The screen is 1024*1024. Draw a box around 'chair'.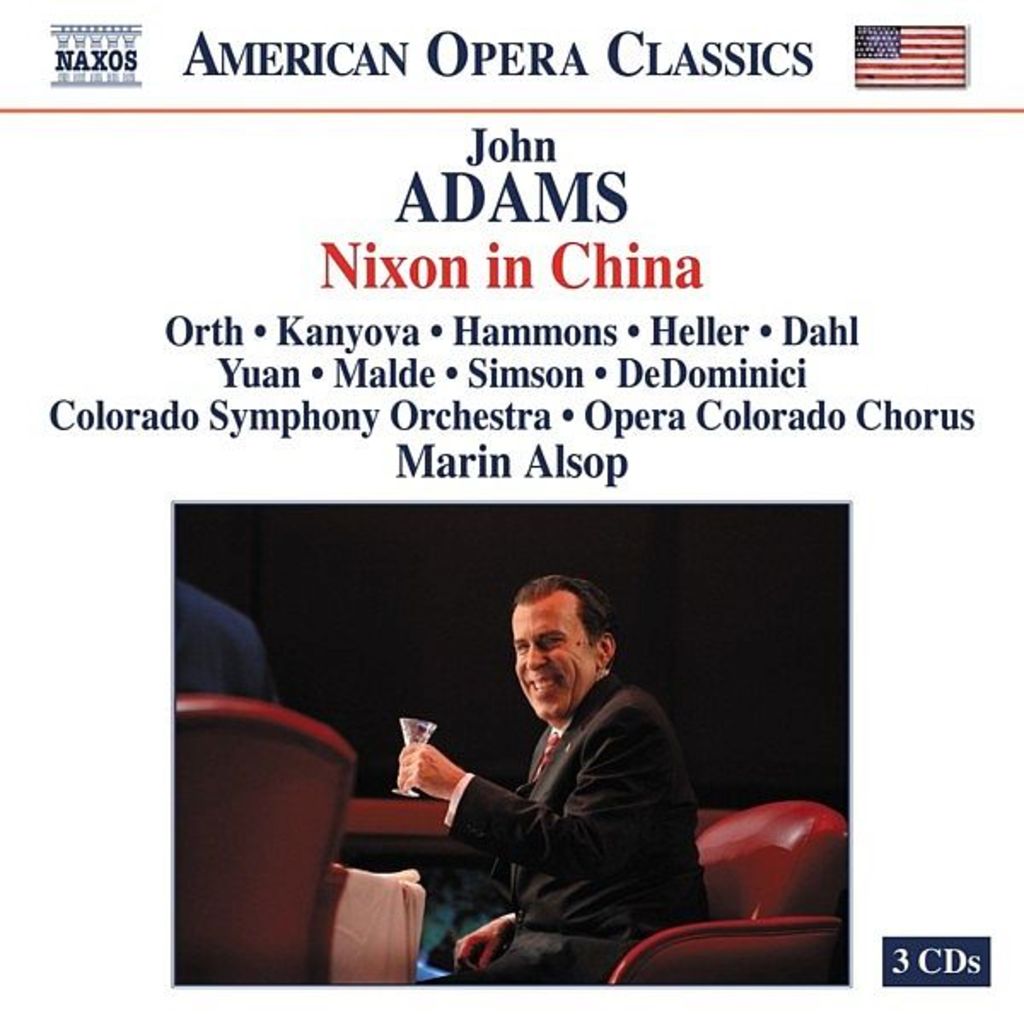
[x1=145, y1=693, x2=345, y2=983].
